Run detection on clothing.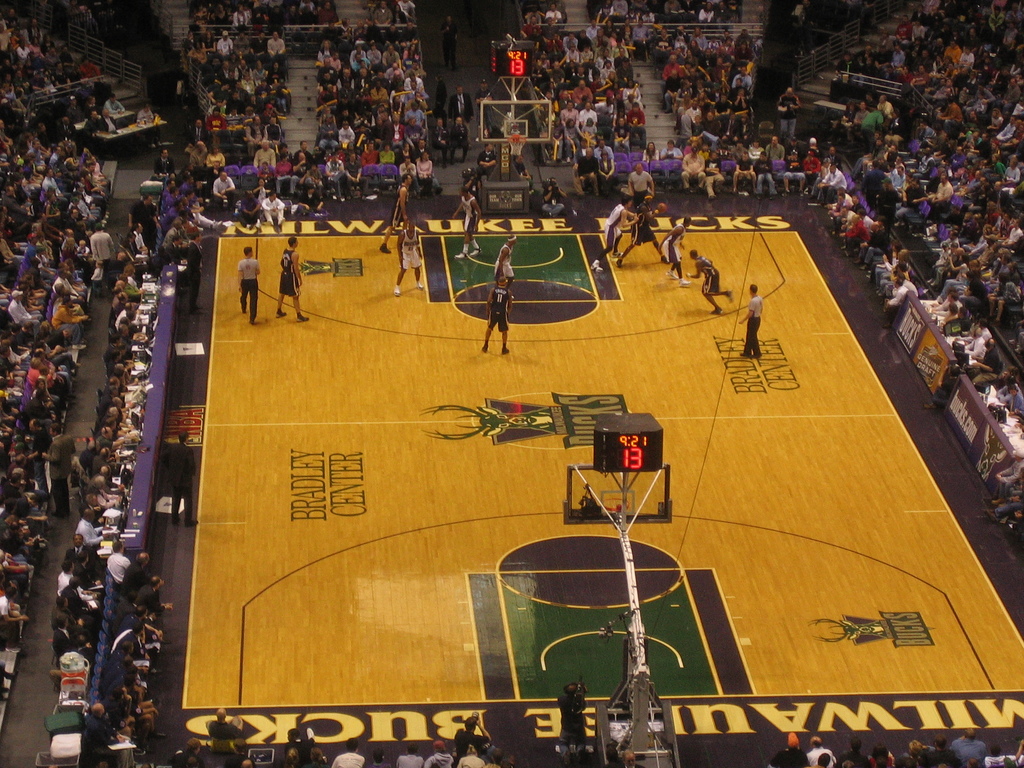
Result: bbox=[600, 193, 717, 298].
